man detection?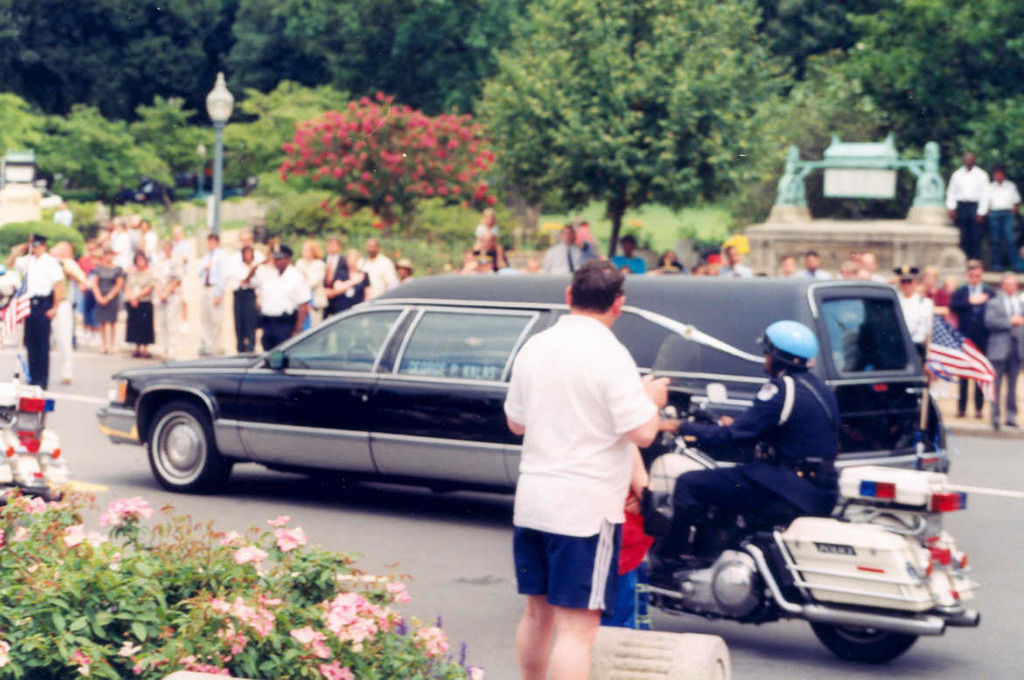
[354, 239, 399, 301]
